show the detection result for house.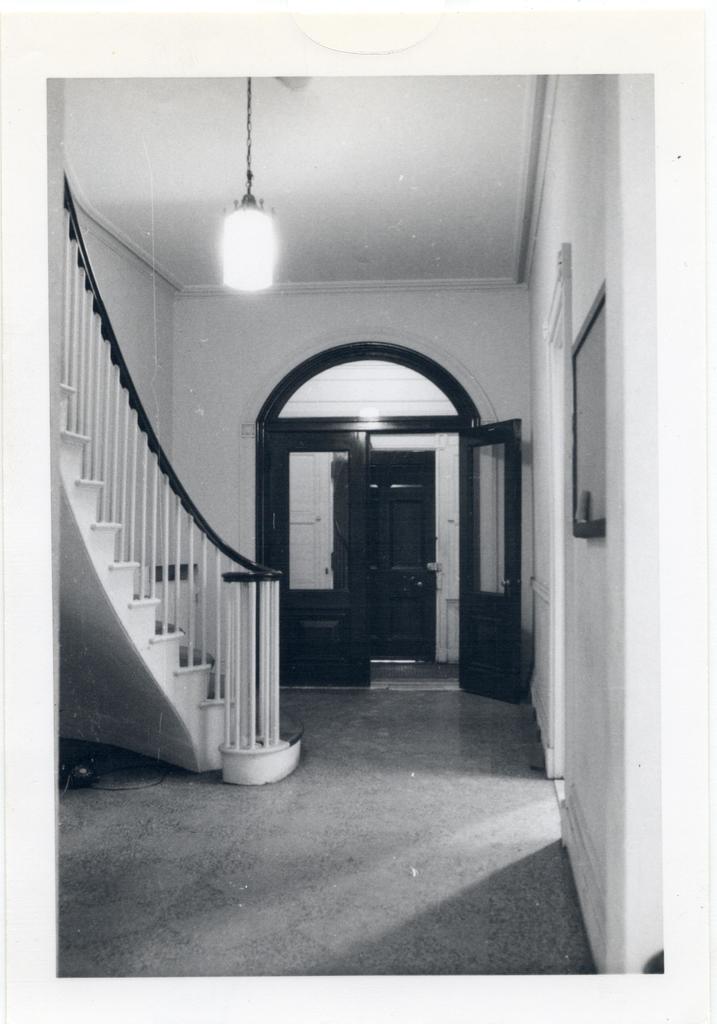
bbox(51, 76, 668, 974).
